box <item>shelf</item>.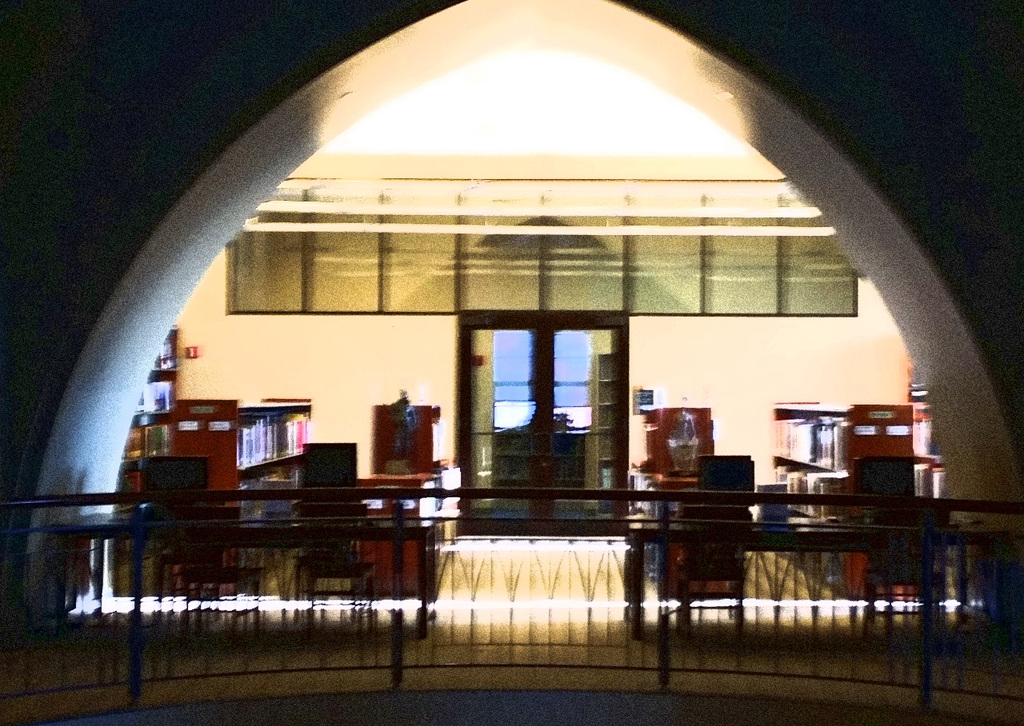
418,474,434,529.
